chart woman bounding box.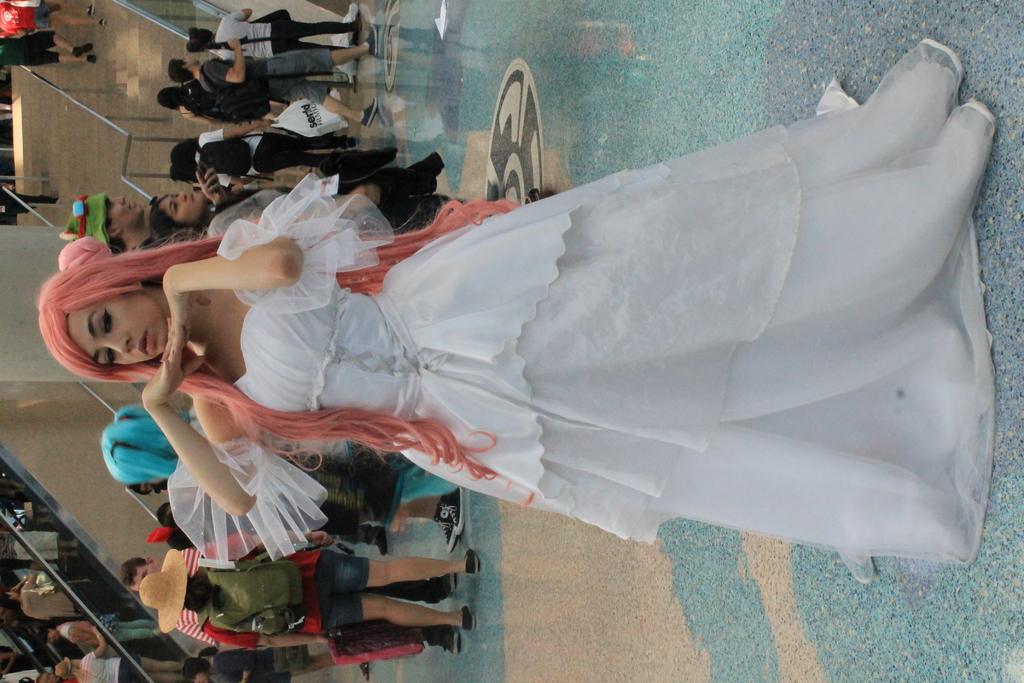
Charted: (0, 577, 140, 620).
